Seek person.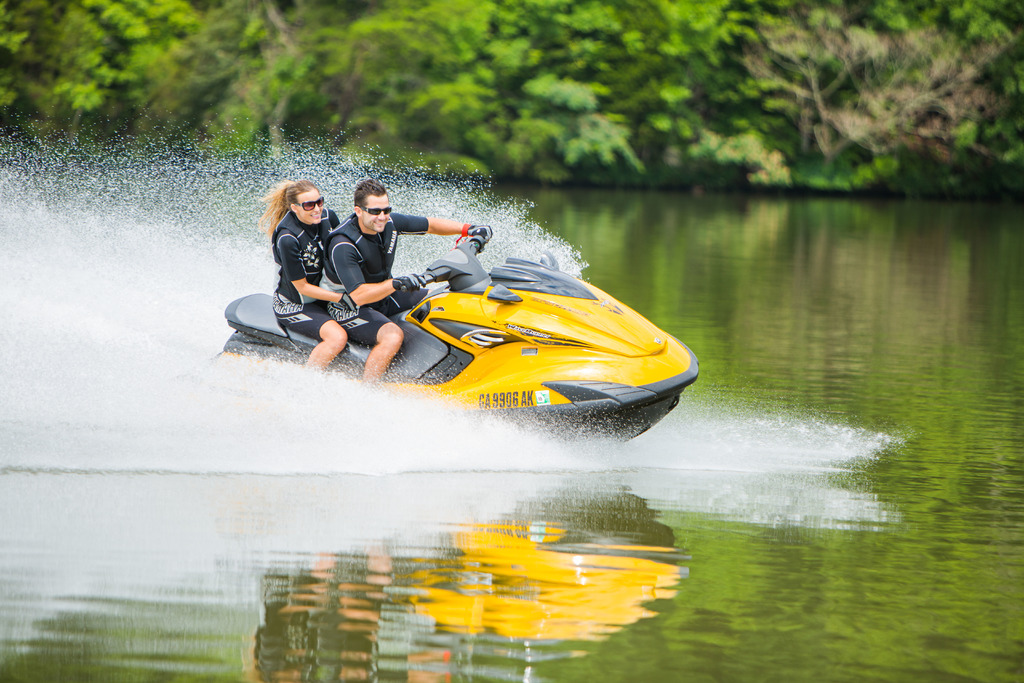
[x1=327, y1=180, x2=476, y2=377].
